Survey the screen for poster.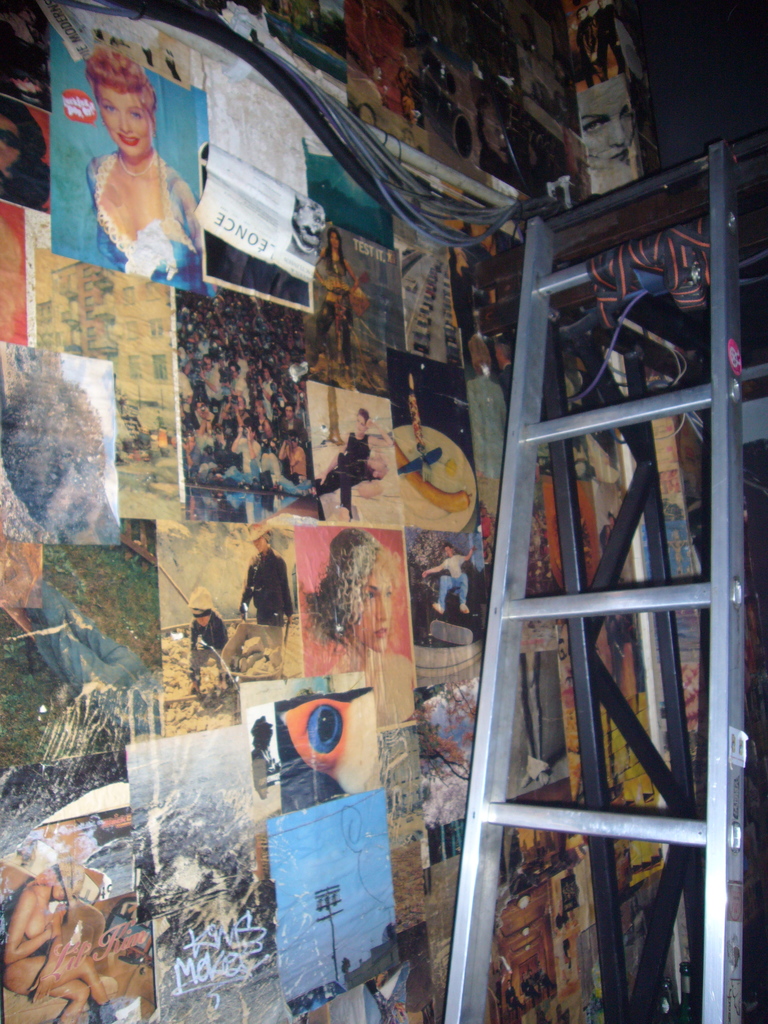
Survey found: [x1=207, y1=150, x2=328, y2=311].
